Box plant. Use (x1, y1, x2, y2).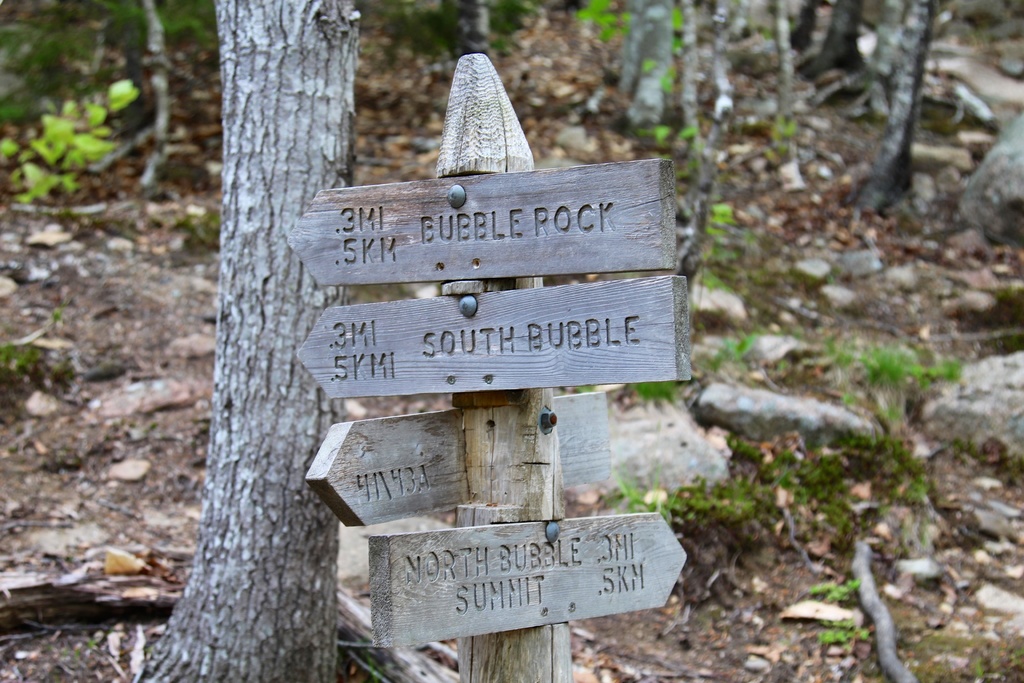
(611, 427, 867, 554).
